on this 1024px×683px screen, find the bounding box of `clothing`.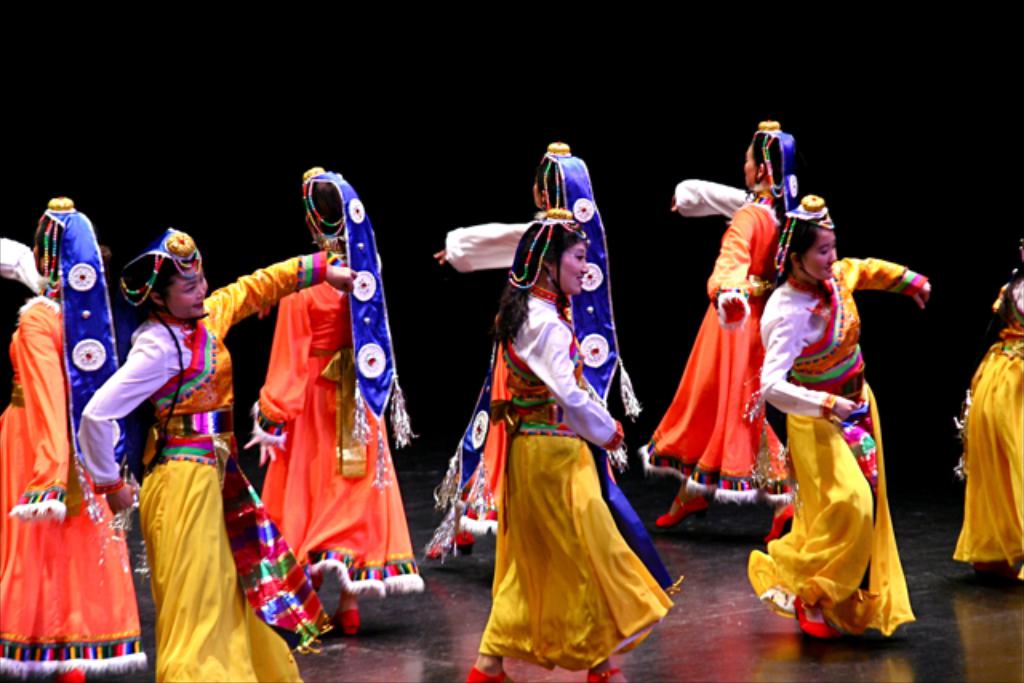
Bounding box: select_region(950, 278, 1022, 587).
